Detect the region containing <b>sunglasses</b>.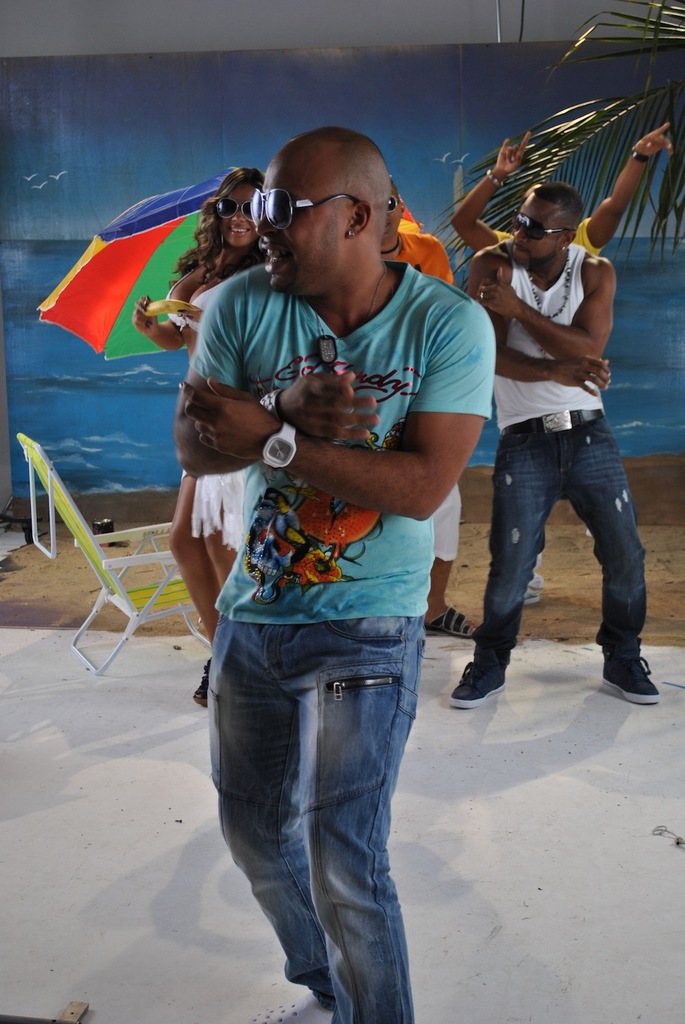
[x1=216, y1=199, x2=251, y2=221].
